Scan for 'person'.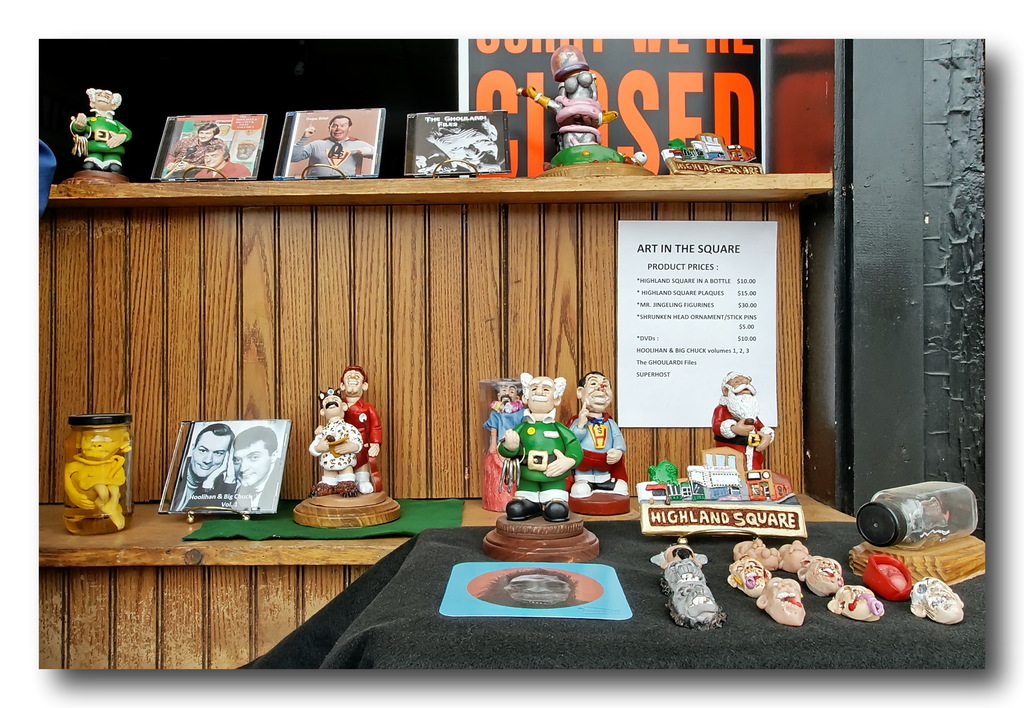
Scan result: left=310, top=387, right=361, bottom=502.
